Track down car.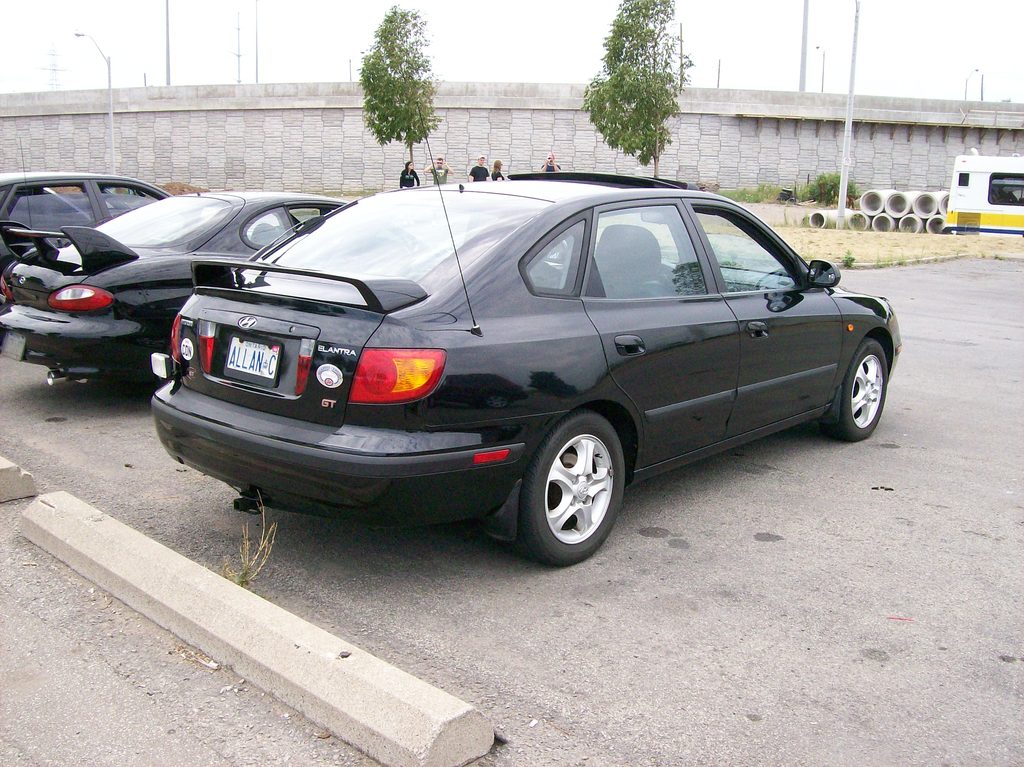
Tracked to region(0, 176, 177, 268).
